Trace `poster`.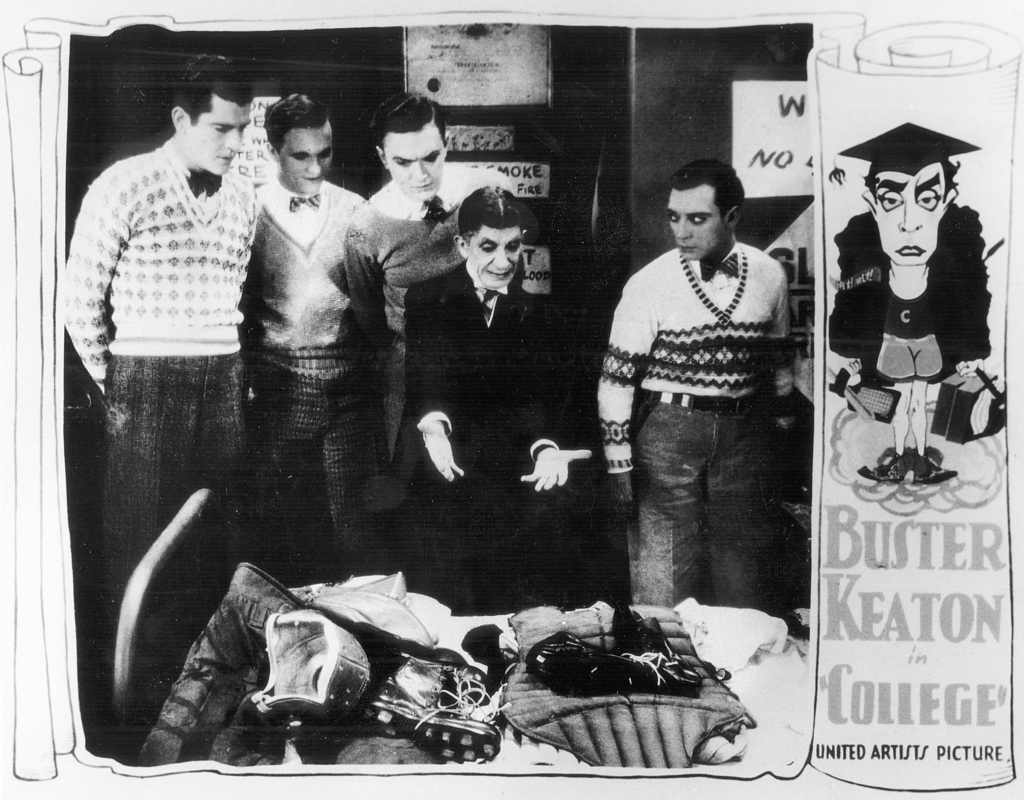
Traced to 0,13,1023,794.
